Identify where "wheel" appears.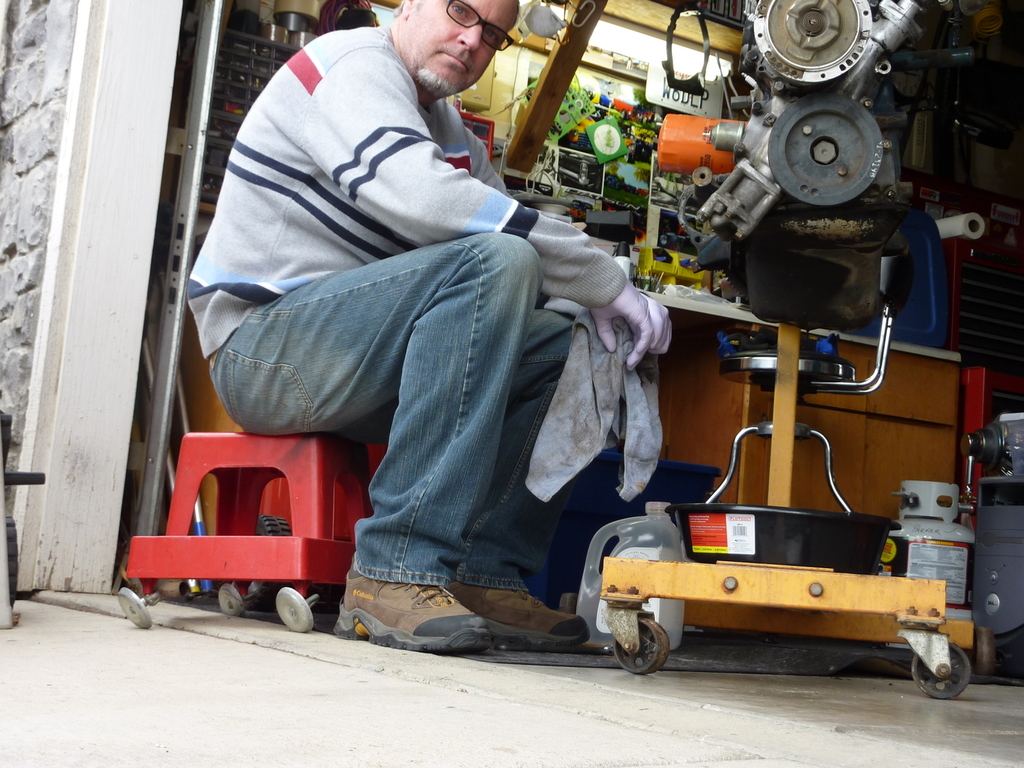
Appears at 912 644 966 698.
